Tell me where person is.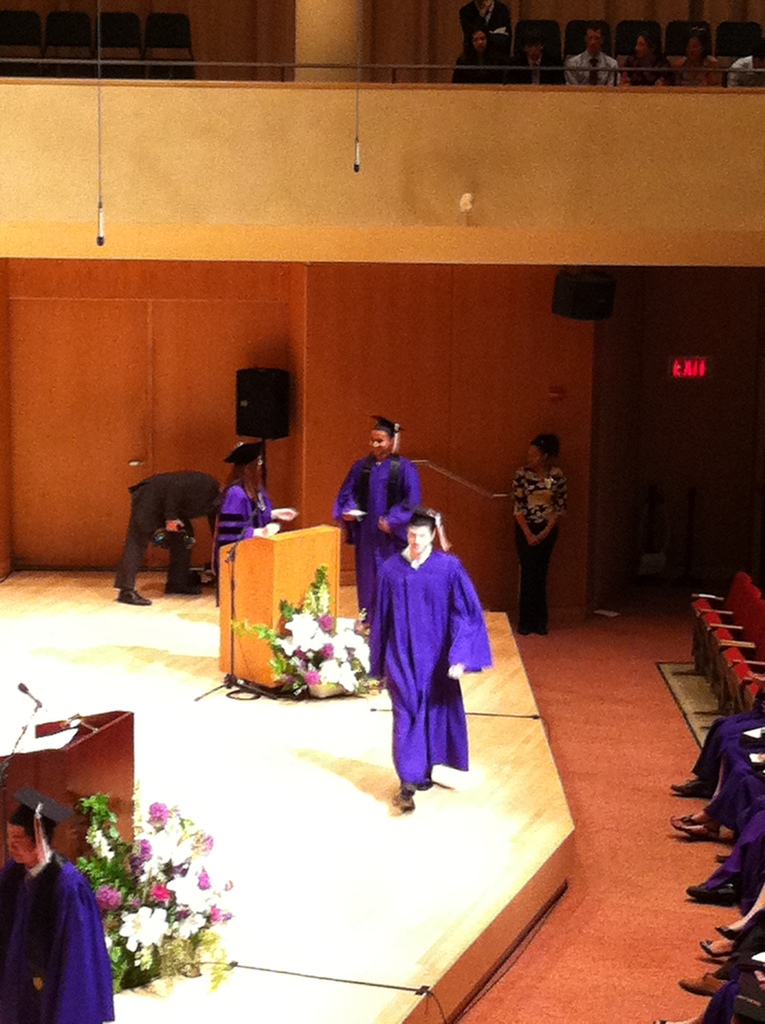
person is at crop(624, 31, 668, 95).
